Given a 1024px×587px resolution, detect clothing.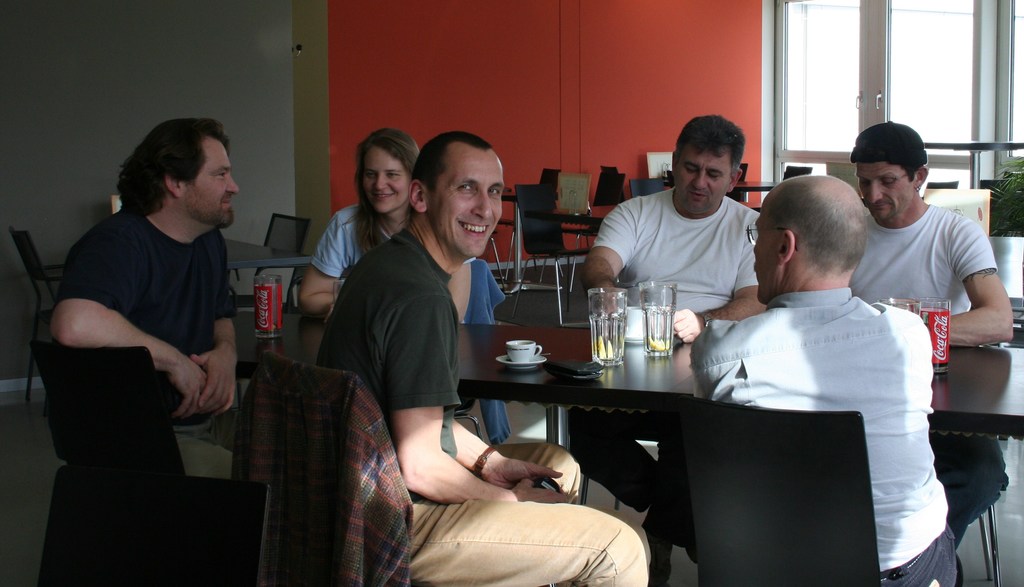
861,194,1001,495.
